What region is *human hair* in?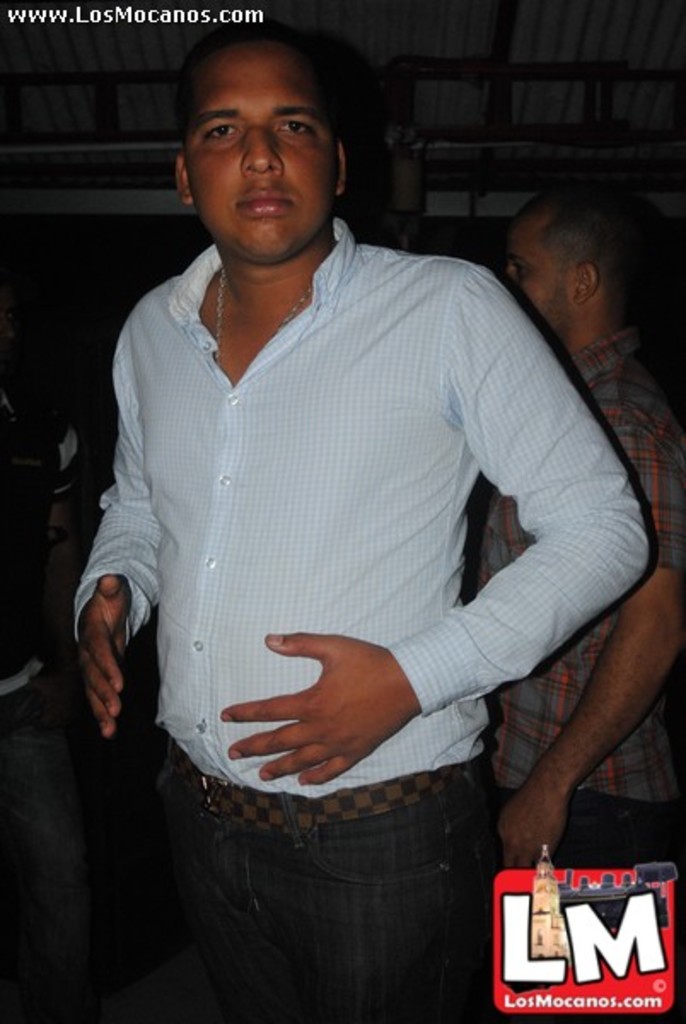
{"x1": 507, "y1": 174, "x2": 664, "y2": 319}.
